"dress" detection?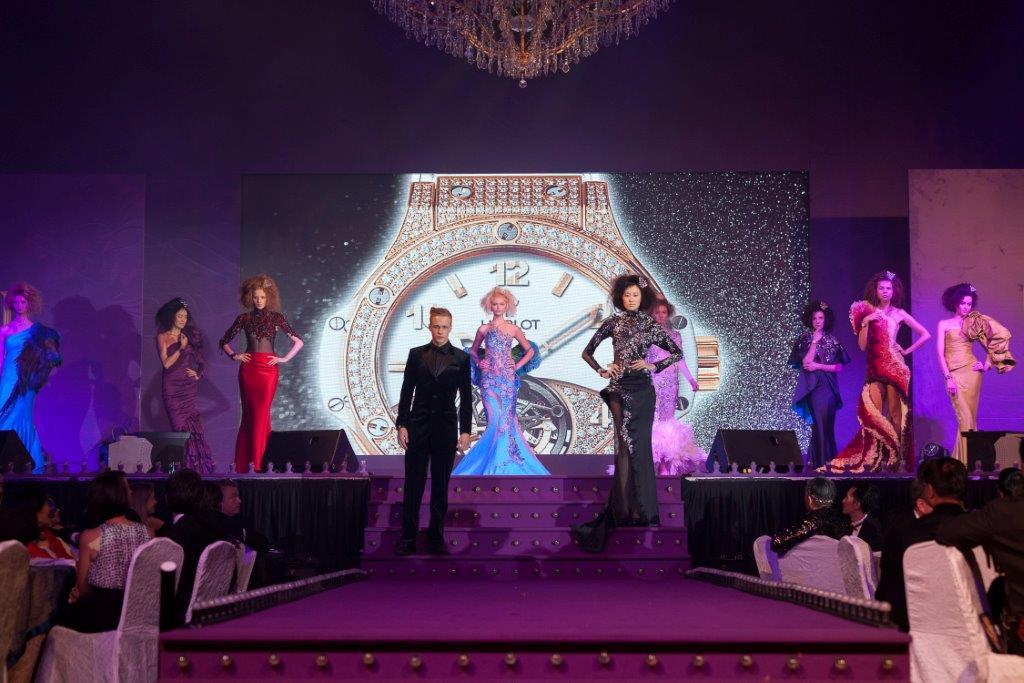
rect(612, 324, 706, 475)
